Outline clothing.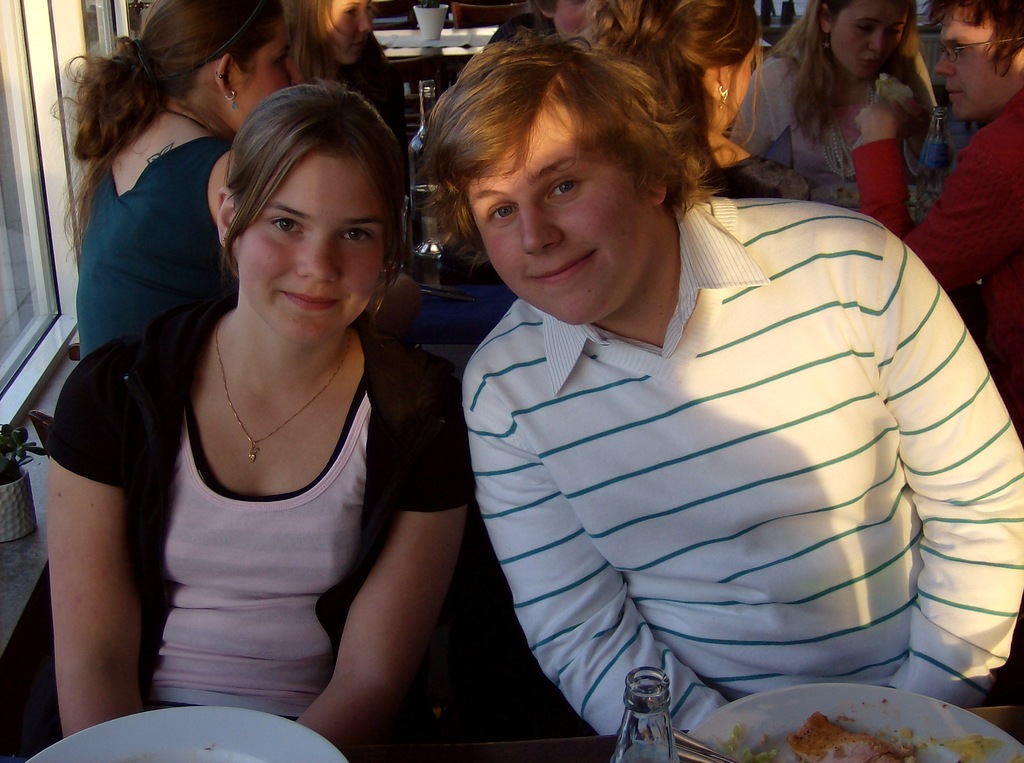
Outline: l=724, t=22, r=946, b=243.
